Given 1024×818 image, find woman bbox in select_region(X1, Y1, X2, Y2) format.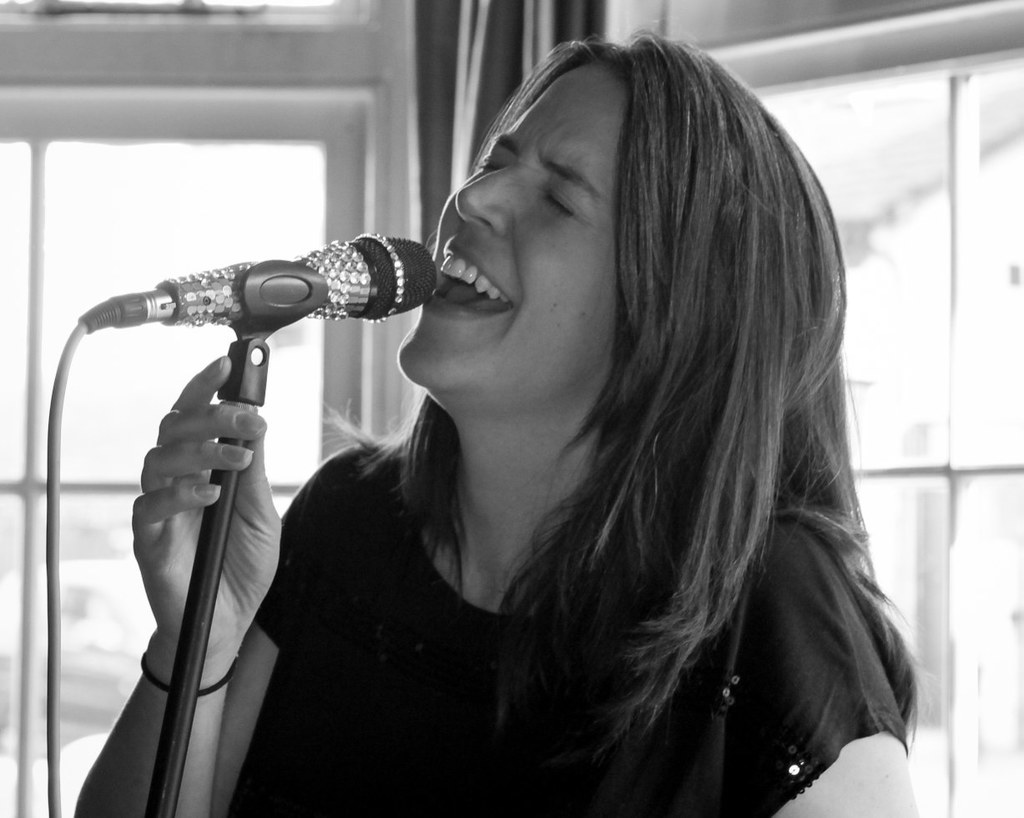
select_region(158, 39, 949, 817).
